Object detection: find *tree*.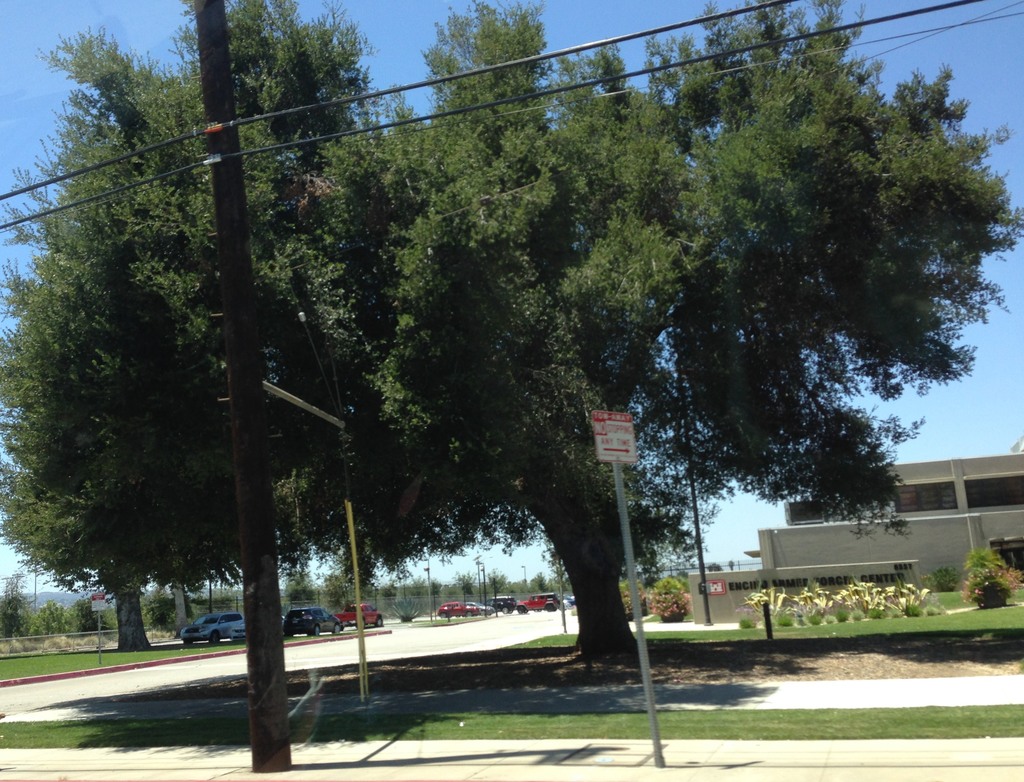
(left=0, top=22, right=220, bottom=656).
